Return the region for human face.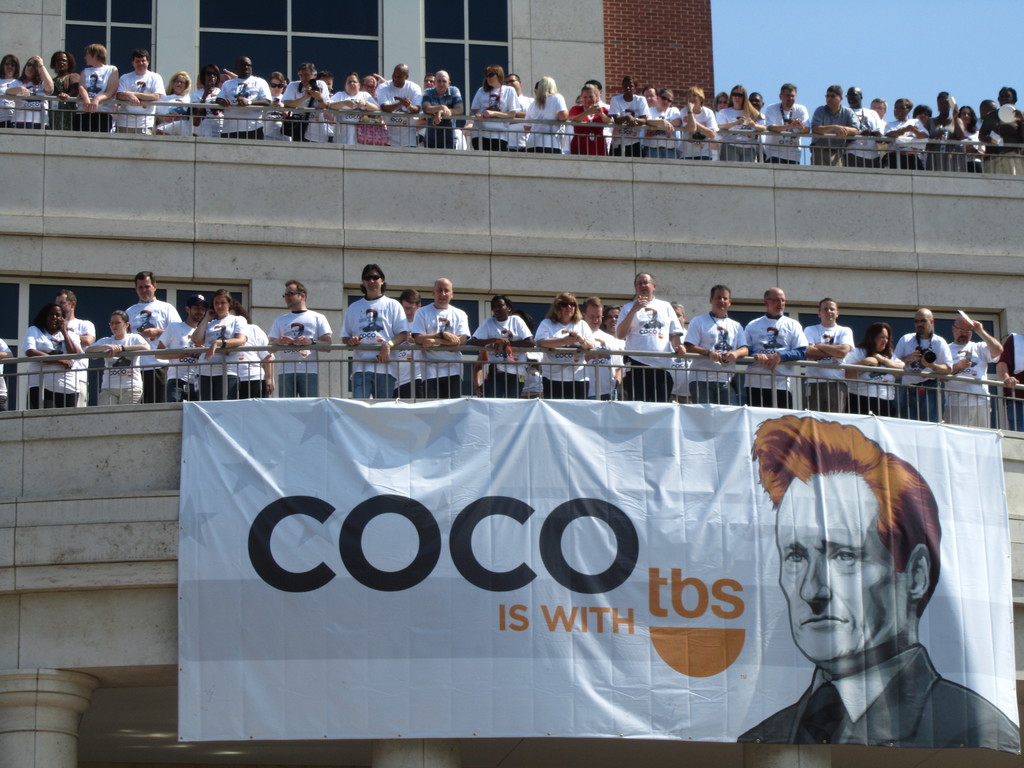
box(46, 305, 63, 326).
